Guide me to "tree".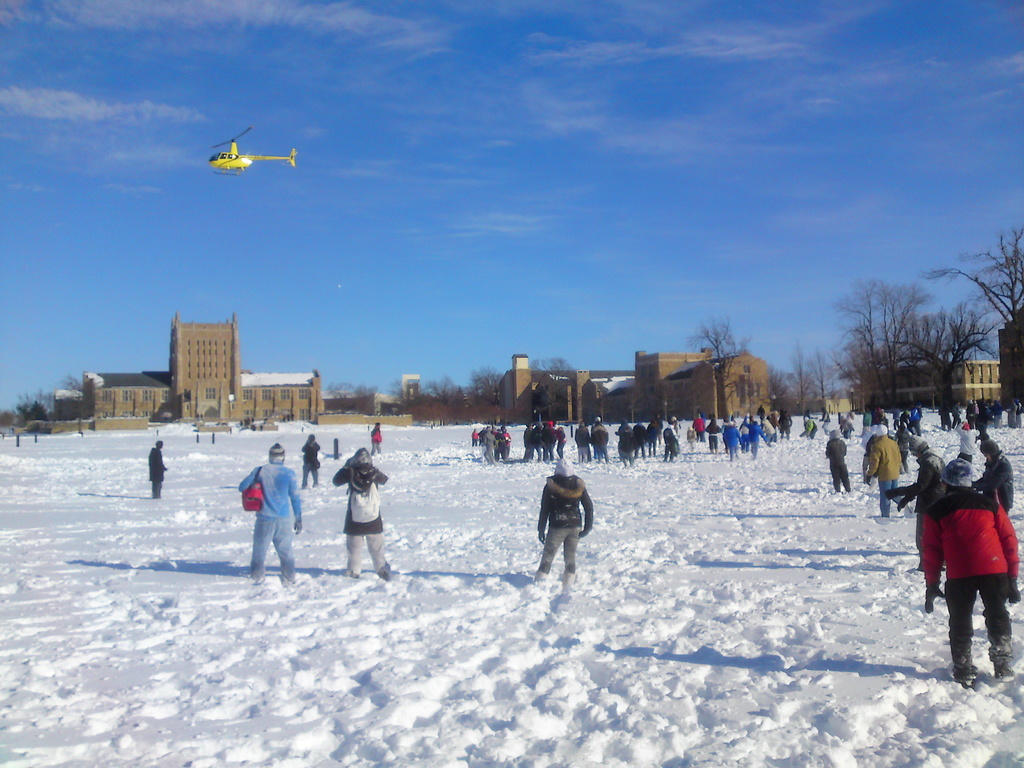
Guidance: [left=326, top=381, right=358, bottom=417].
